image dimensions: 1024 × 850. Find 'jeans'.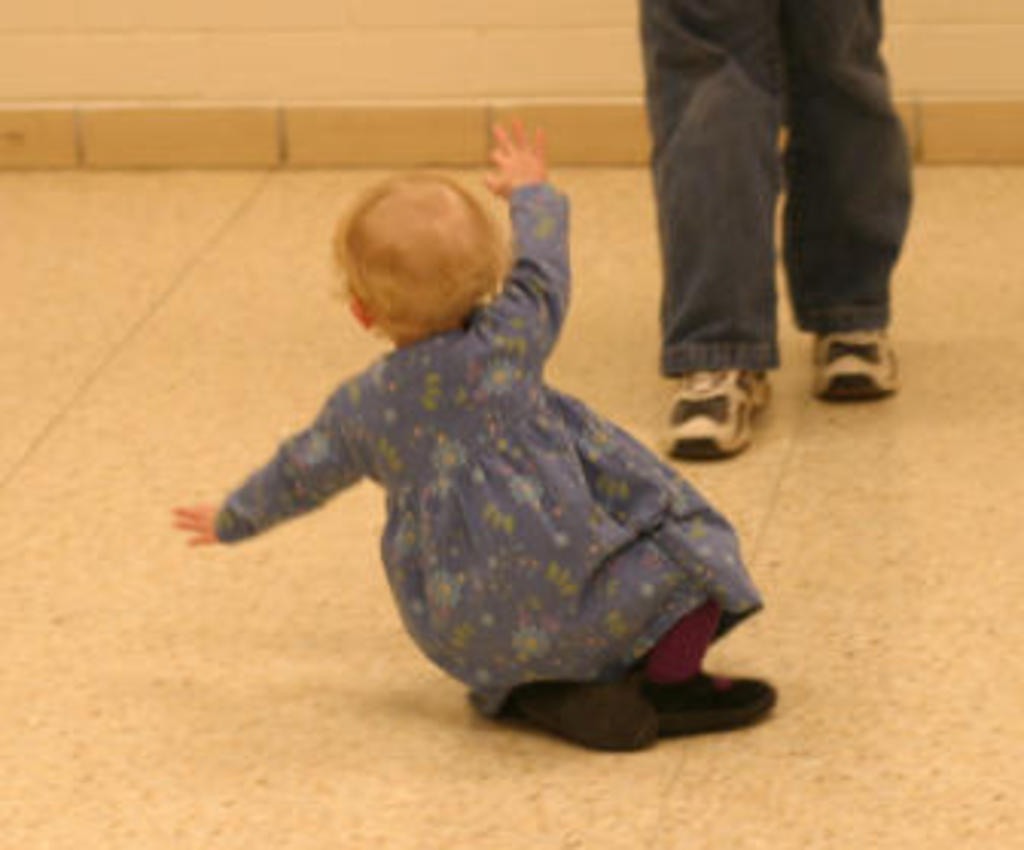
bbox=[606, 0, 923, 381].
